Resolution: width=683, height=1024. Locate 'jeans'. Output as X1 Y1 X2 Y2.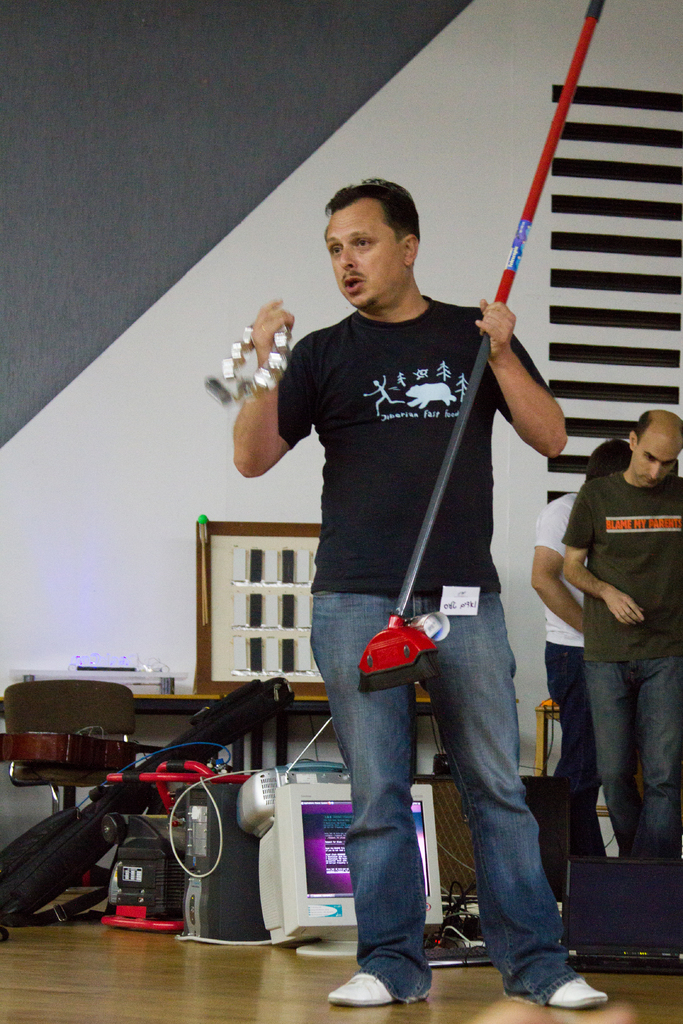
538 649 601 855.
